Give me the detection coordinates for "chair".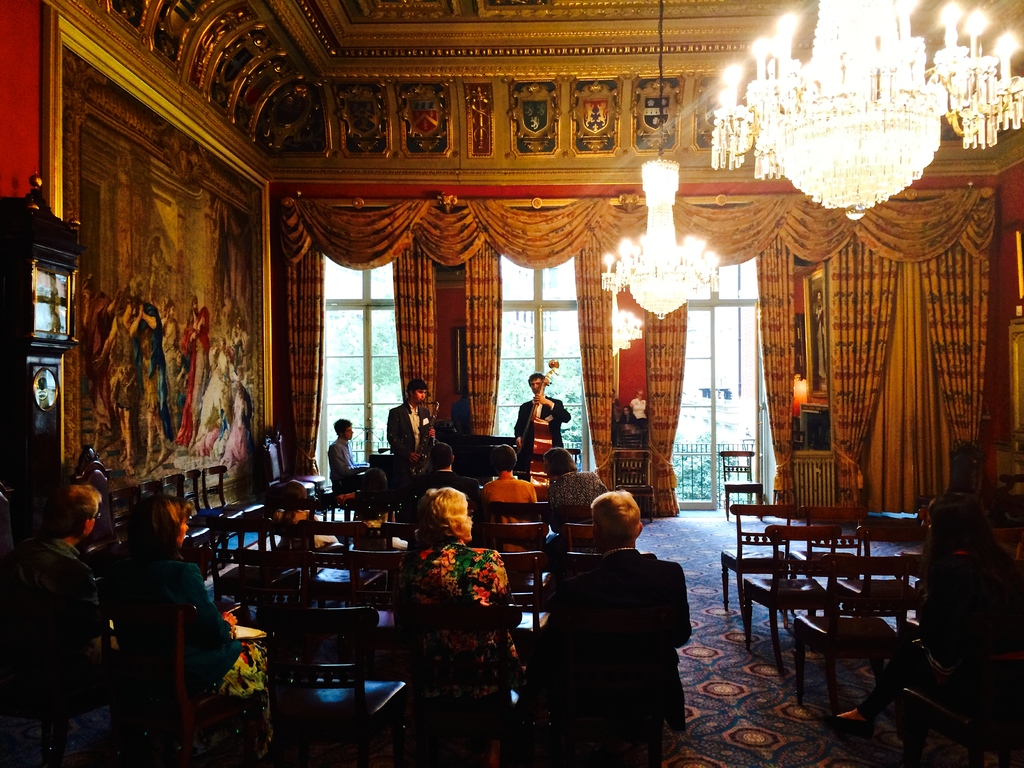
bbox=(541, 553, 657, 678).
